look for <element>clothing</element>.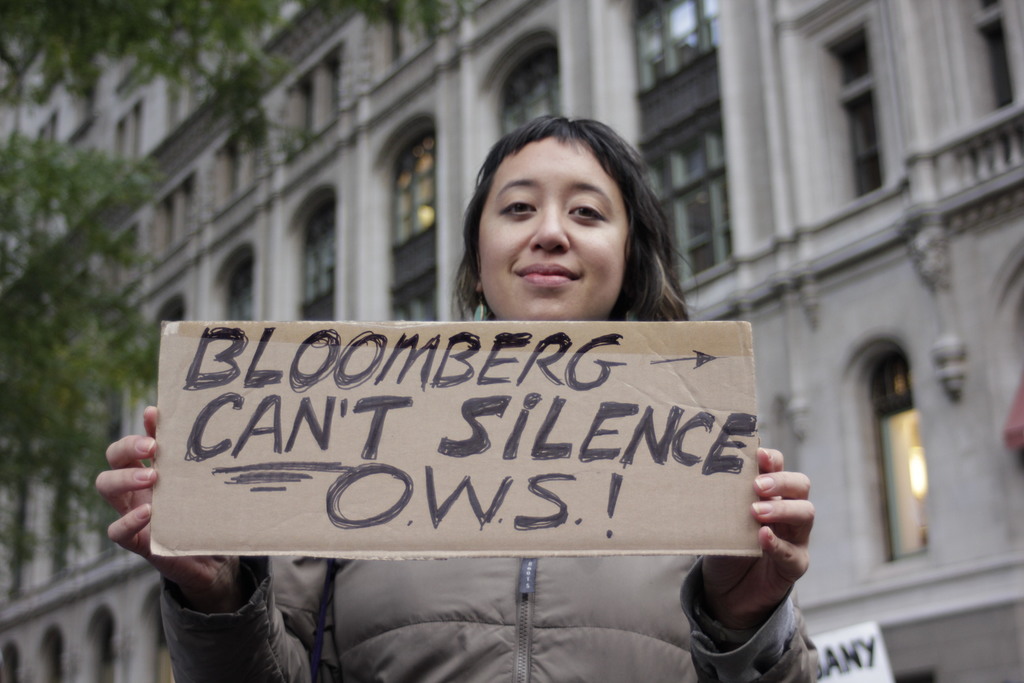
Found: x1=162, y1=298, x2=836, y2=682.
